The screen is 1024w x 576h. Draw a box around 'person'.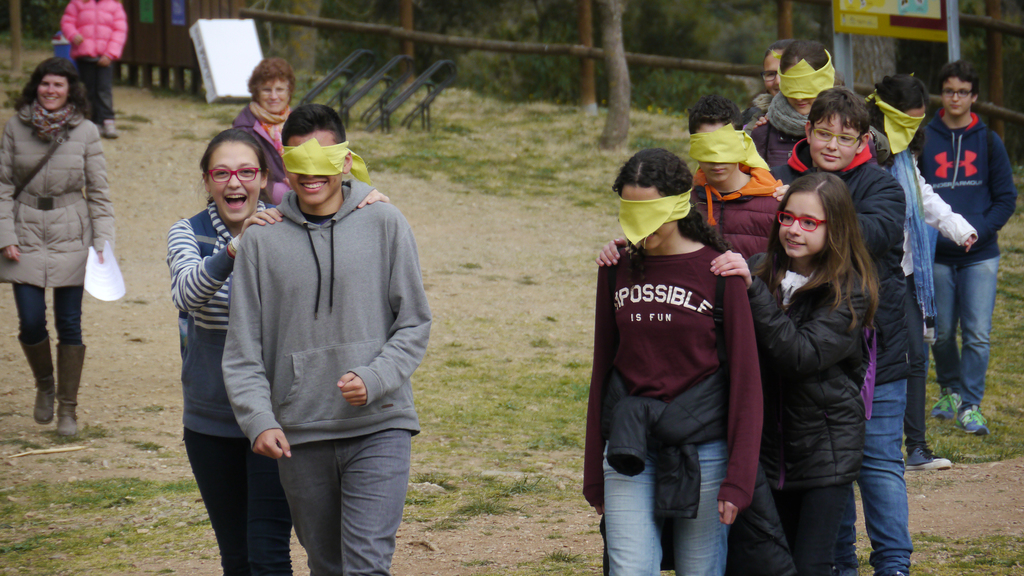
(left=580, top=152, right=761, bottom=575).
